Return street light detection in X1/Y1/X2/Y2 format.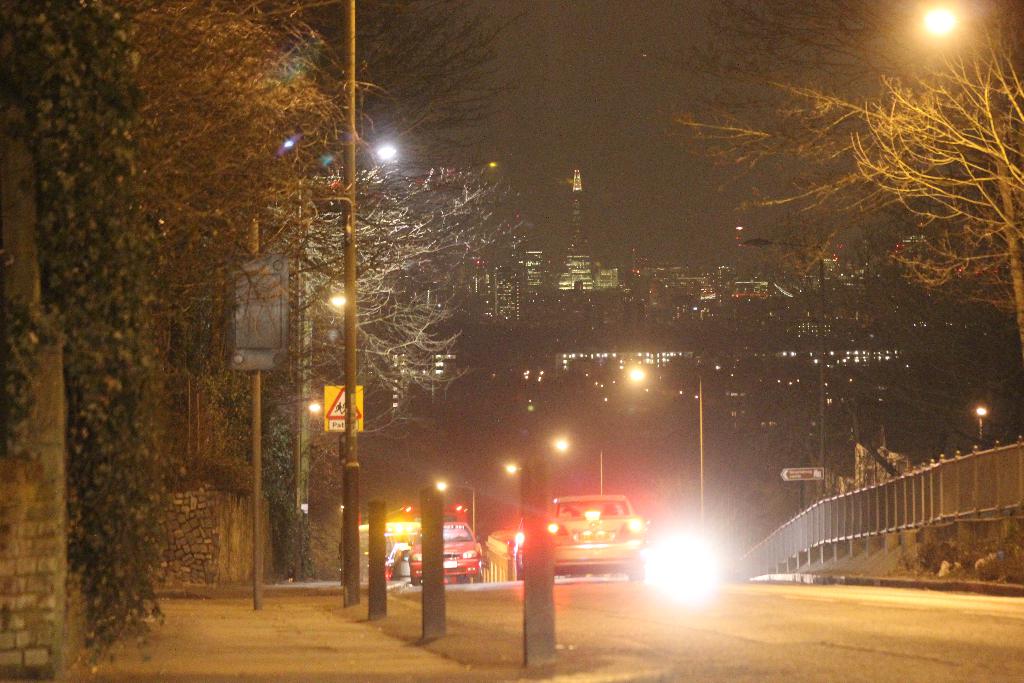
497/456/528/490.
